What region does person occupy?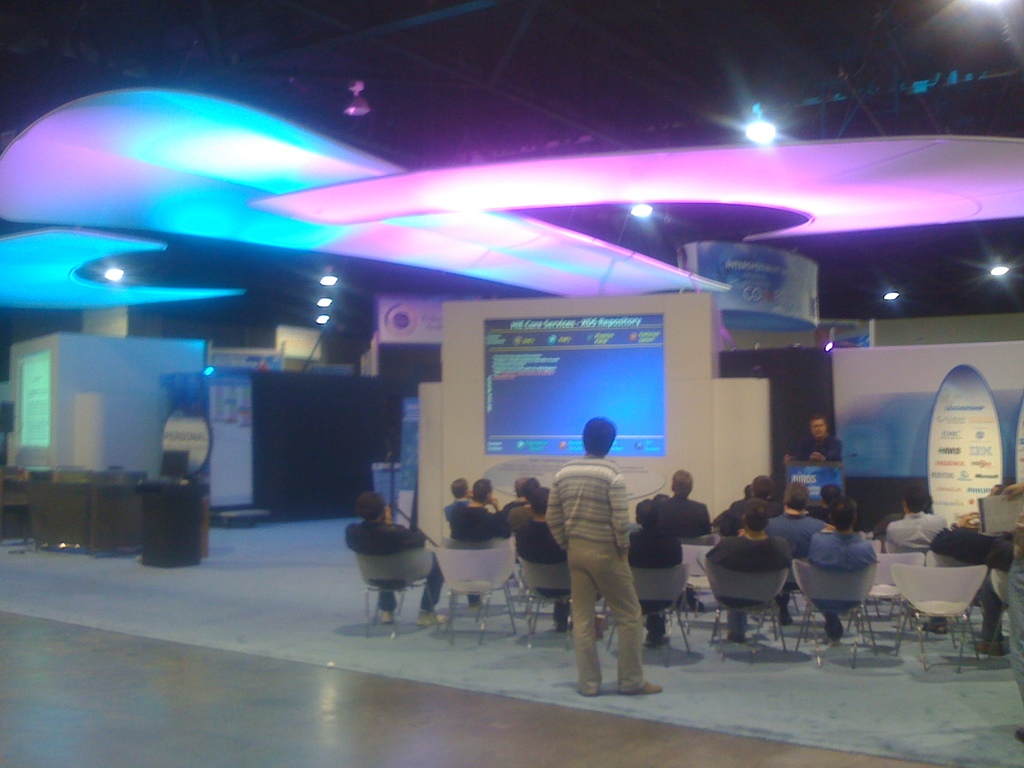
detection(536, 420, 671, 696).
